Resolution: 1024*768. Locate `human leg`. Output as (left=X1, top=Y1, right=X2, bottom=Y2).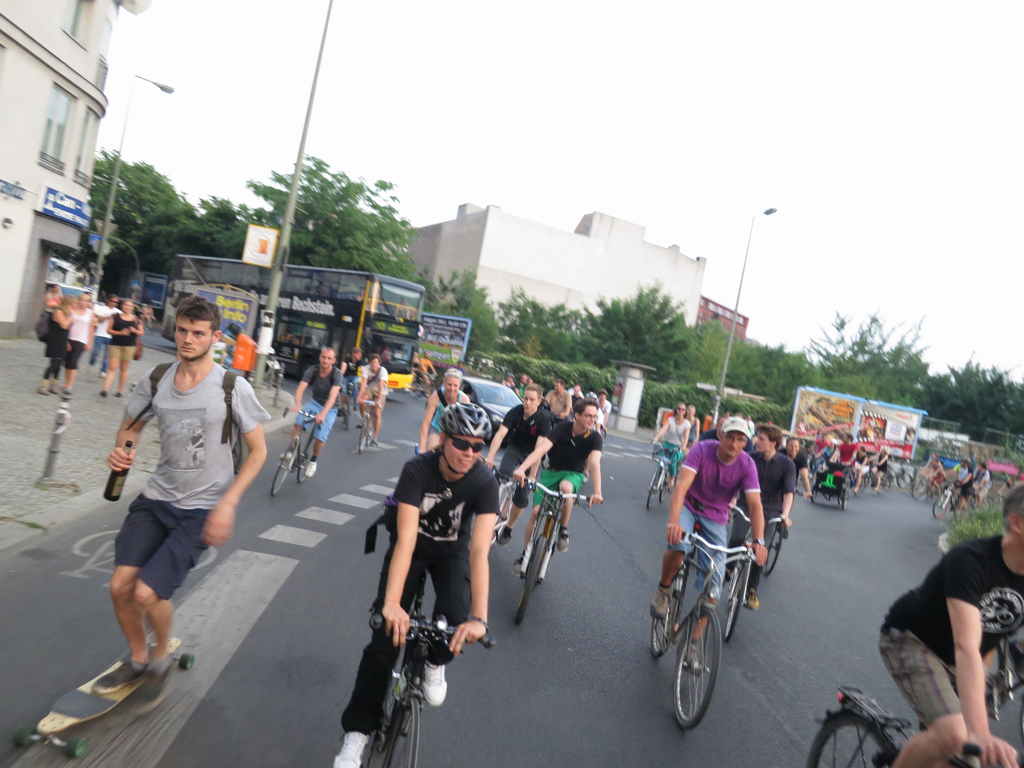
(left=86, top=494, right=167, bottom=699).
